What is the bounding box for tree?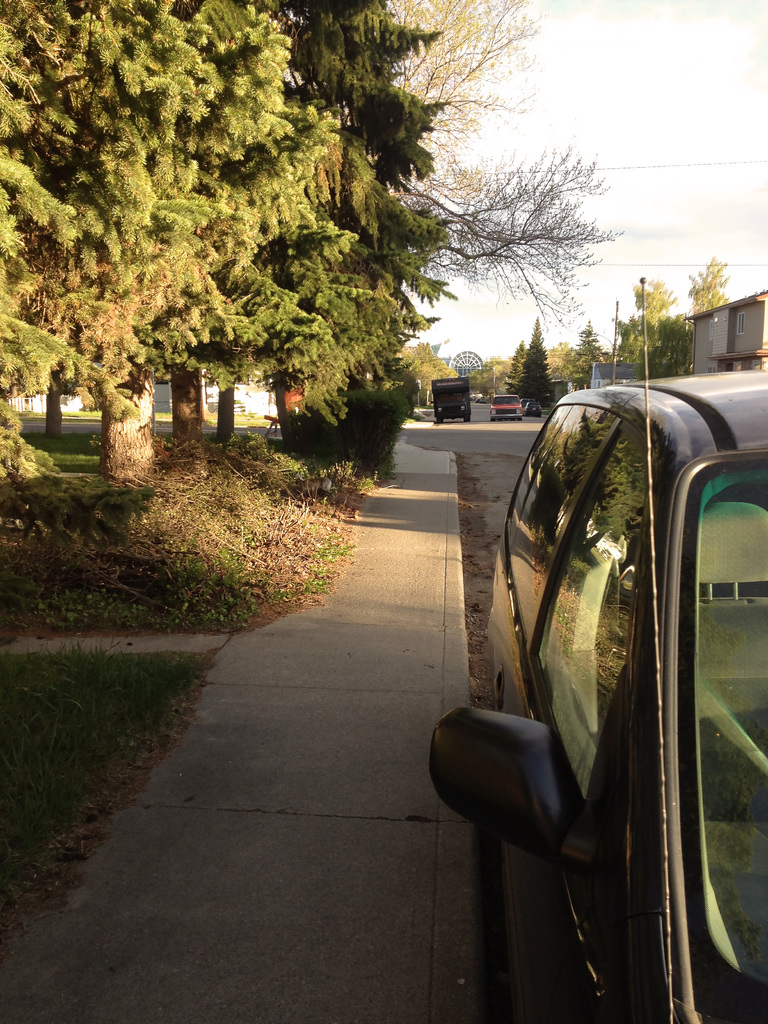
[615,274,696,383].
